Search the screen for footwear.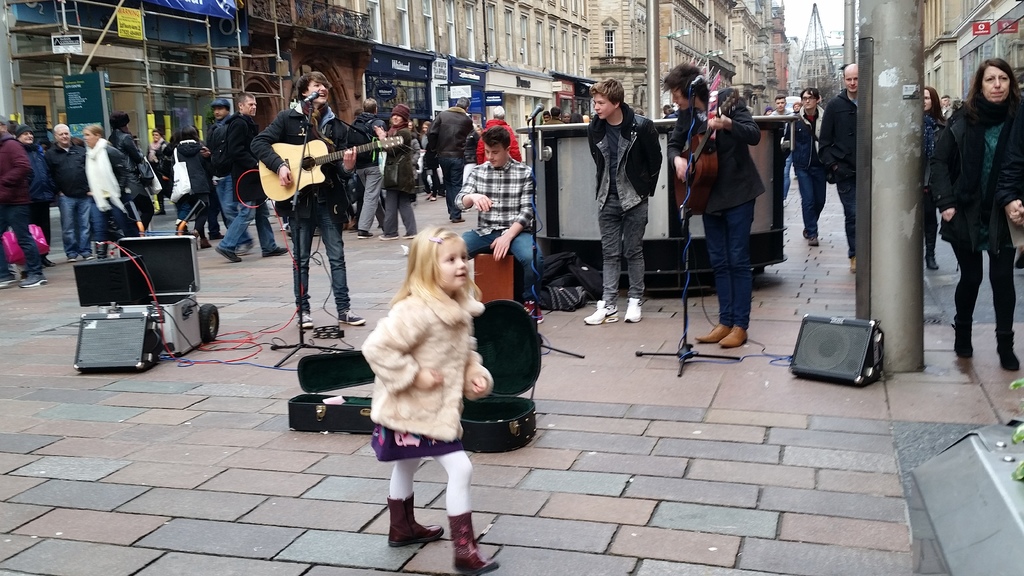
Found at <bbox>262, 246, 289, 257</bbox>.
